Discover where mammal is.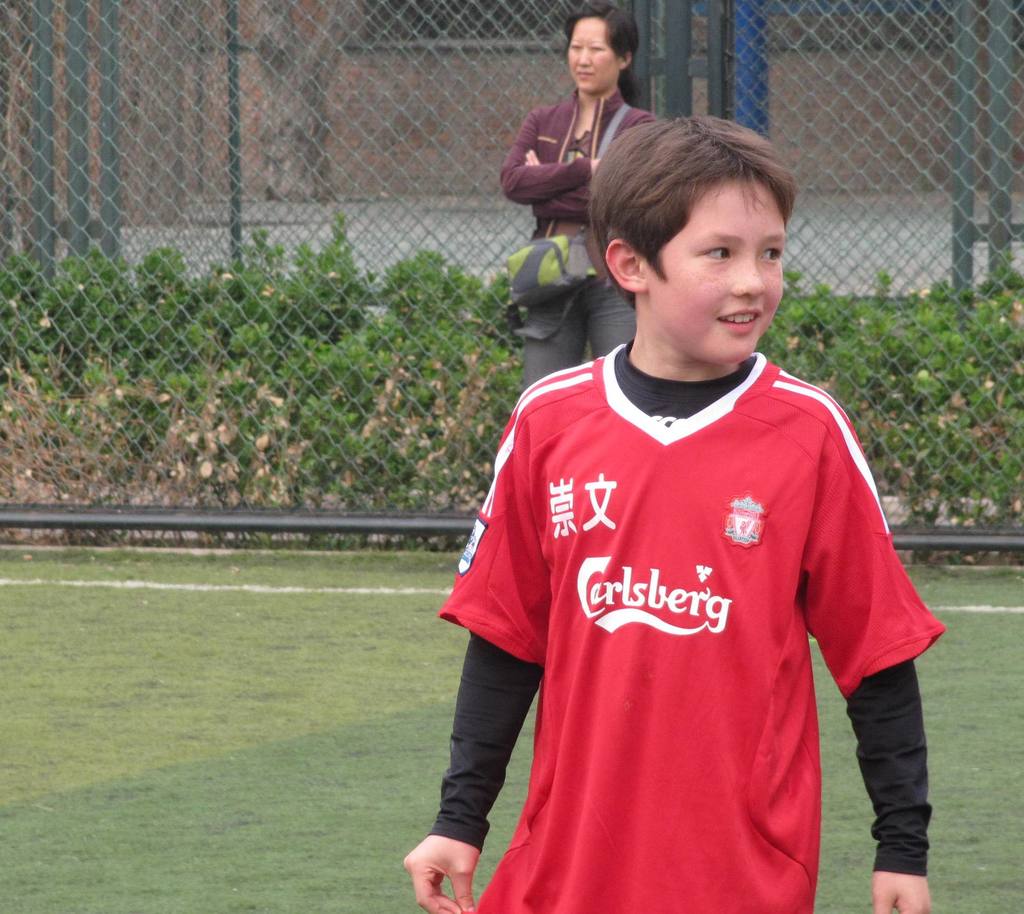
Discovered at rect(410, 147, 943, 913).
